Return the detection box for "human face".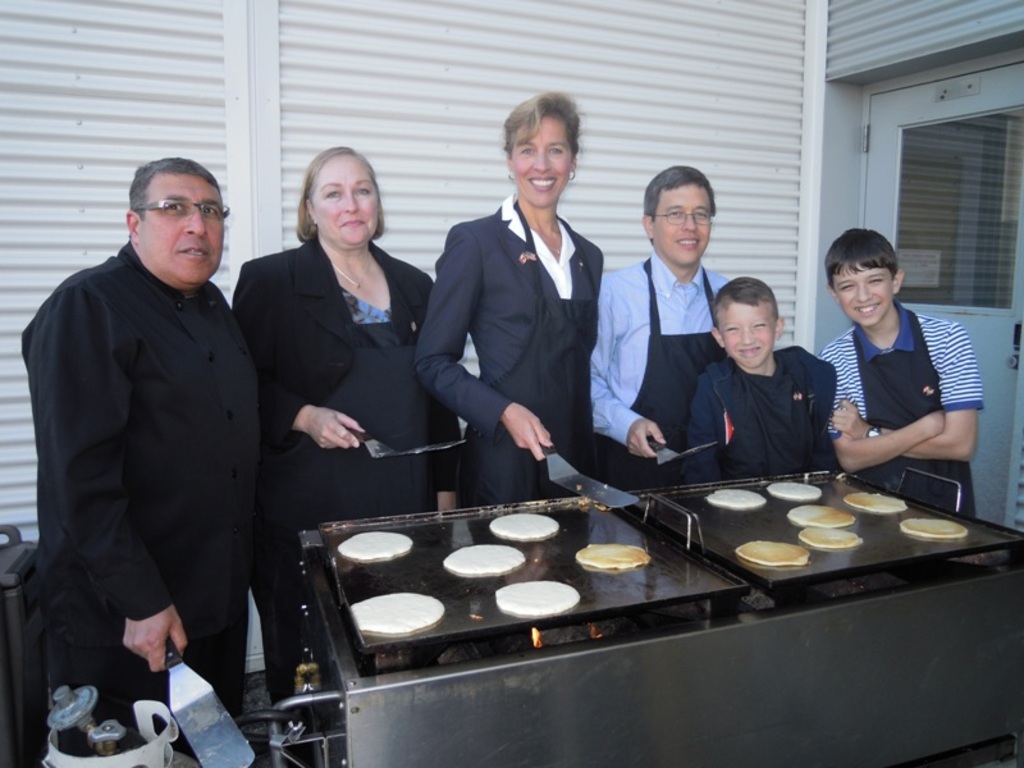
box=[312, 154, 381, 246].
